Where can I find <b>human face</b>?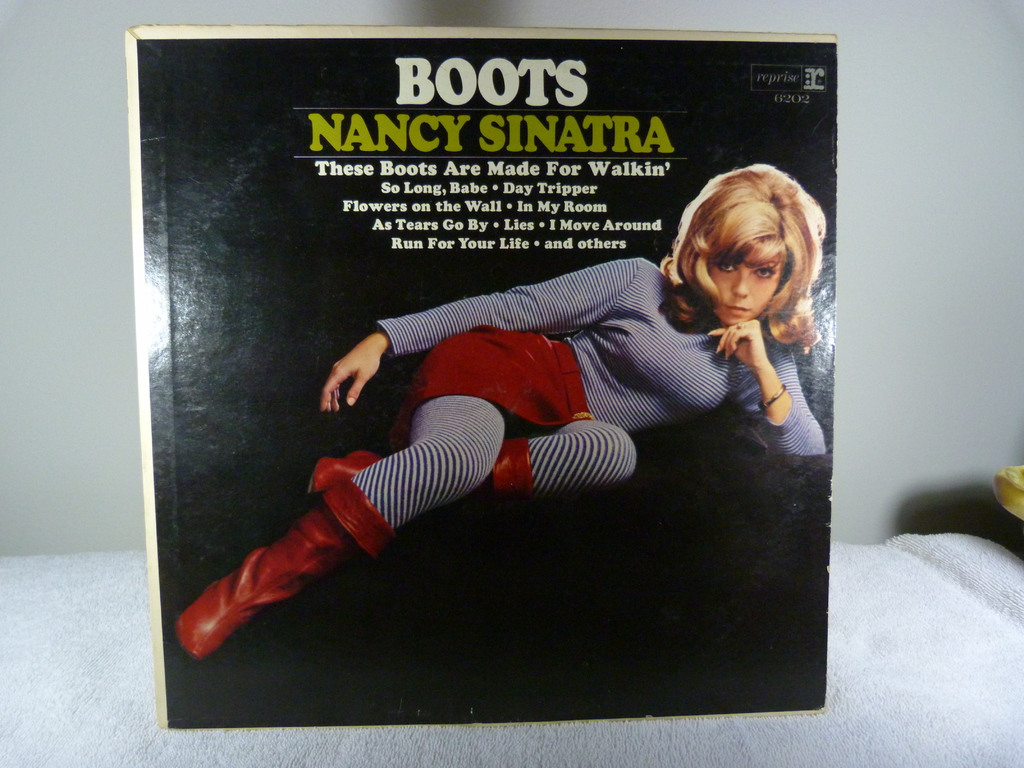
You can find it at 707,249,786,324.
